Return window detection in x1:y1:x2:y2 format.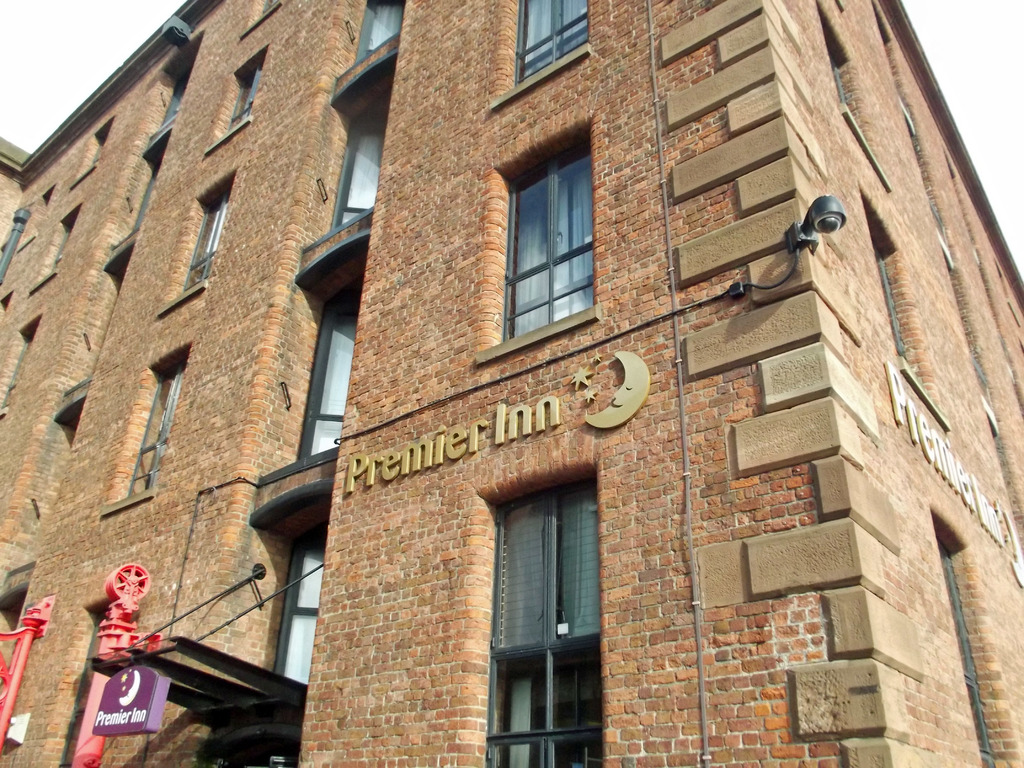
823:18:849:113.
